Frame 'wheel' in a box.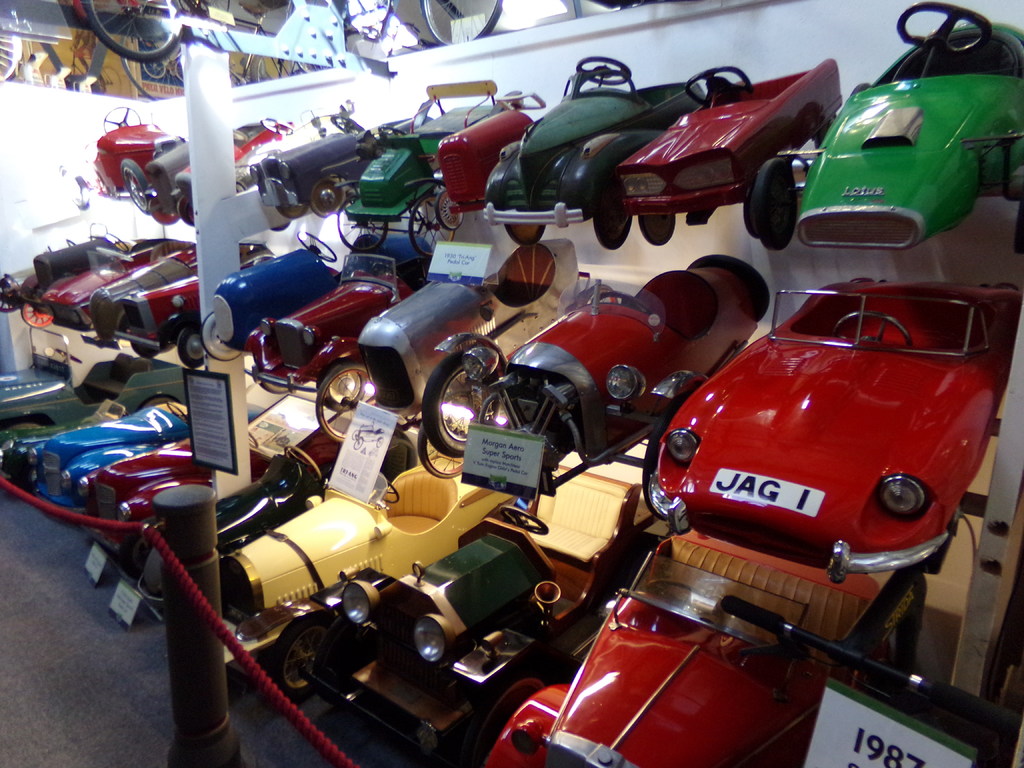
region(501, 90, 542, 110).
